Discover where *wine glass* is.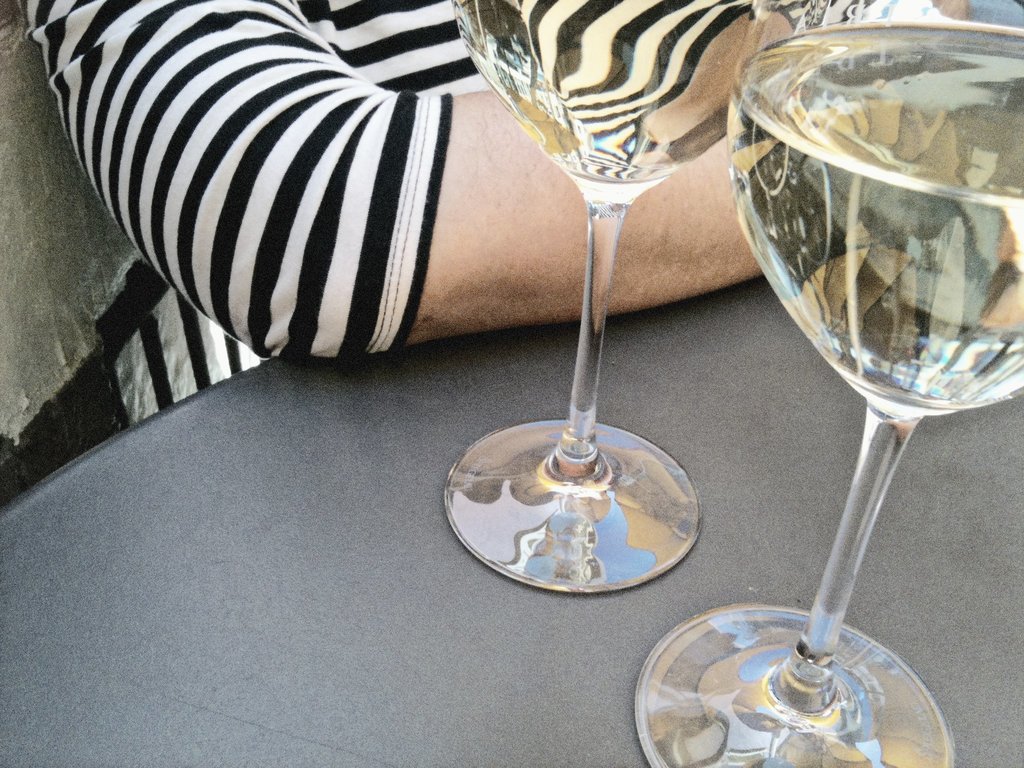
Discovered at (439, 0, 864, 586).
